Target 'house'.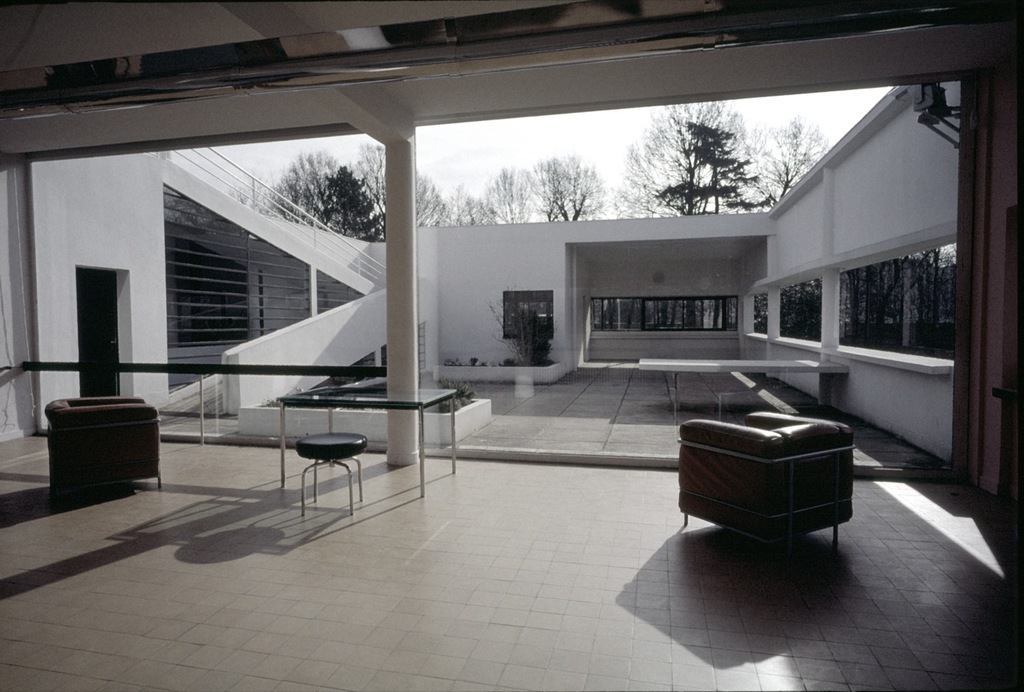
Target region: pyautogui.locateOnScreen(0, 0, 1023, 691).
